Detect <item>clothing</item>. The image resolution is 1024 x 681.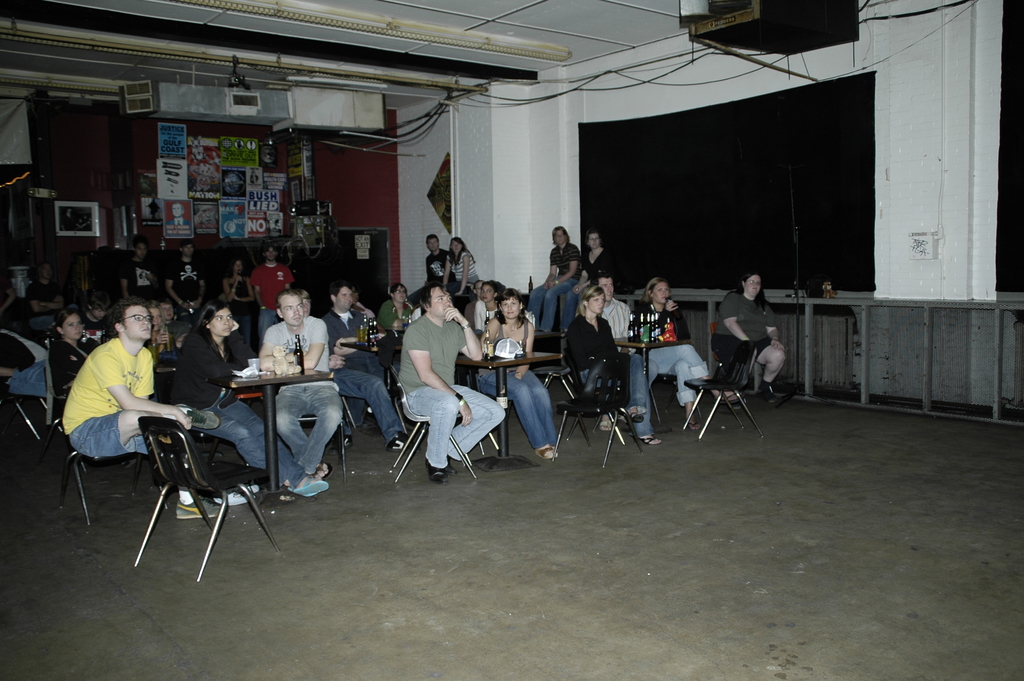
(left=557, top=250, right=620, bottom=320).
